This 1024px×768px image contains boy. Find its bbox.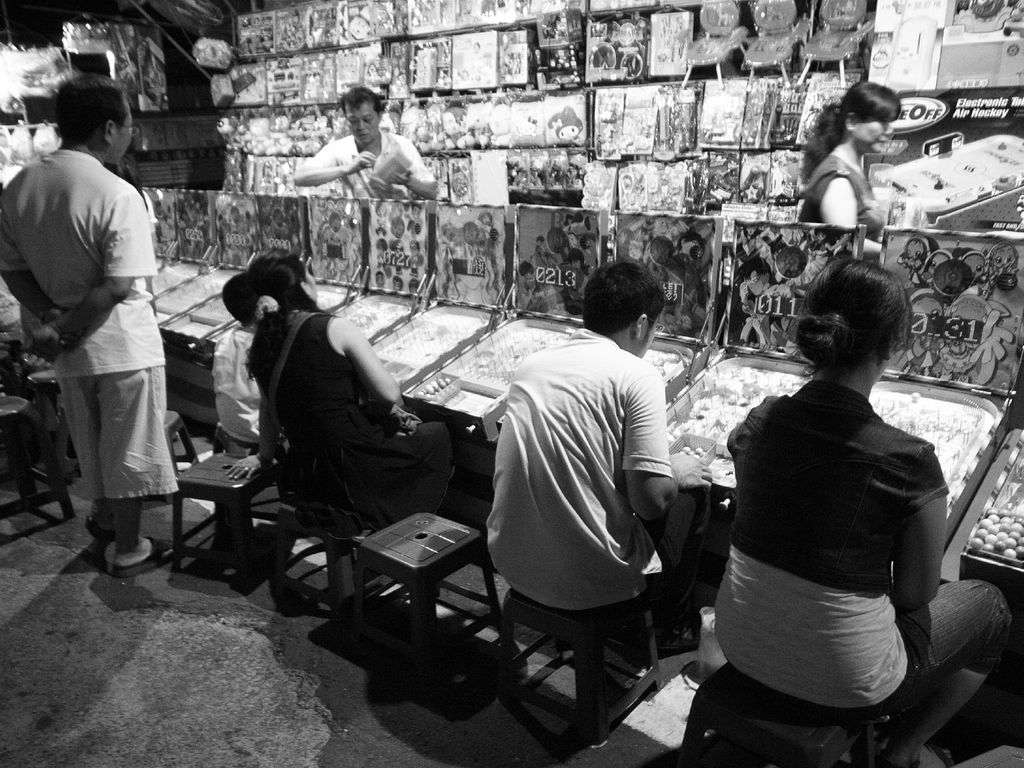
x1=479 y1=259 x2=711 y2=663.
